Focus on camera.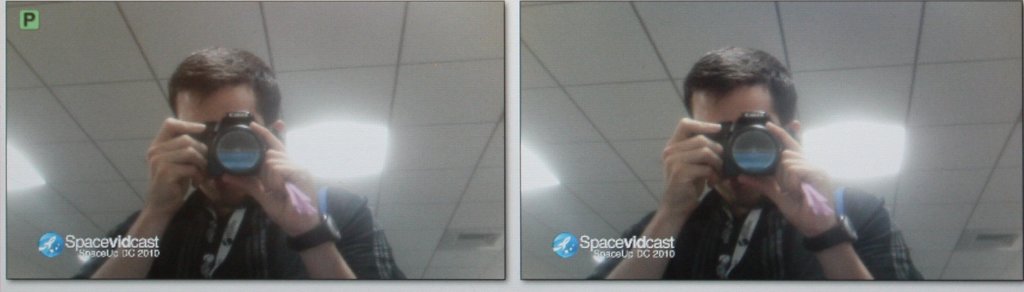
Focused at region(701, 112, 786, 184).
